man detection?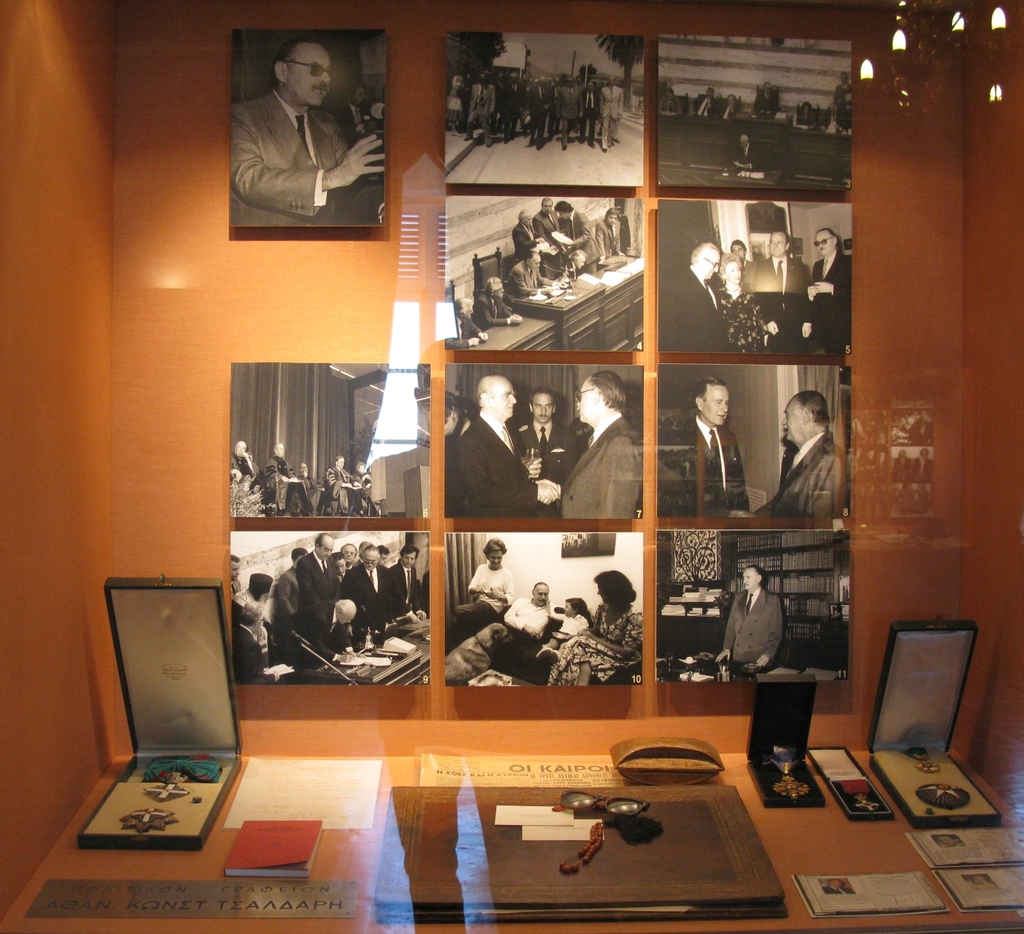
box=[558, 82, 578, 140]
